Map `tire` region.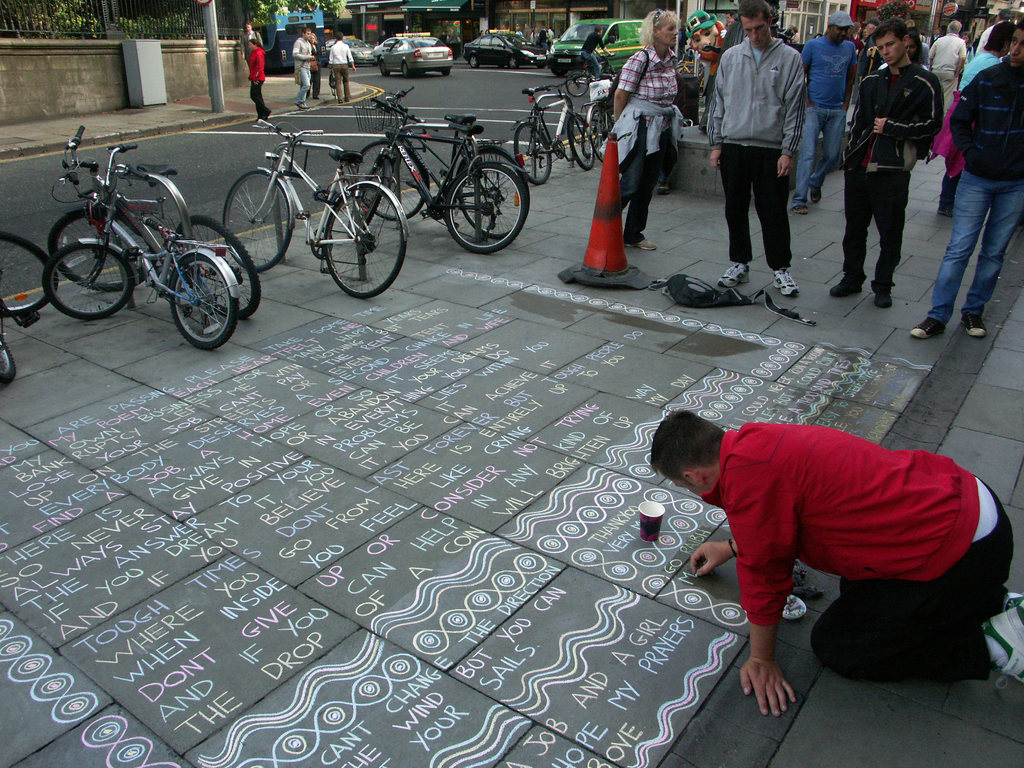
Mapped to (left=43, top=234, right=134, bottom=322).
